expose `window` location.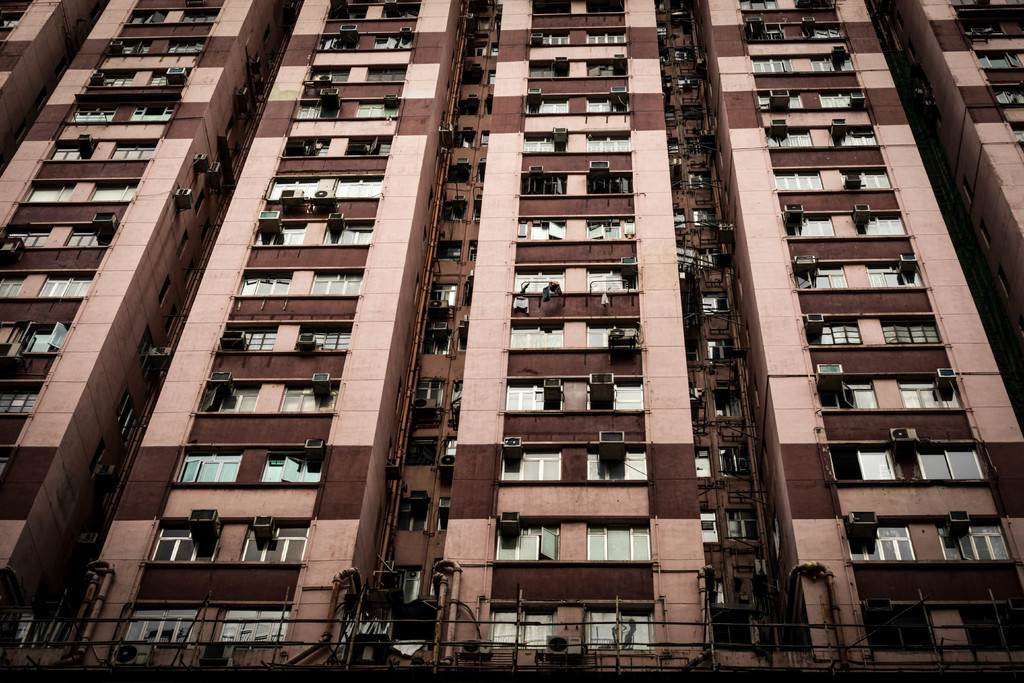
Exposed at pyautogui.locateOnScreen(487, 607, 662, 650).
